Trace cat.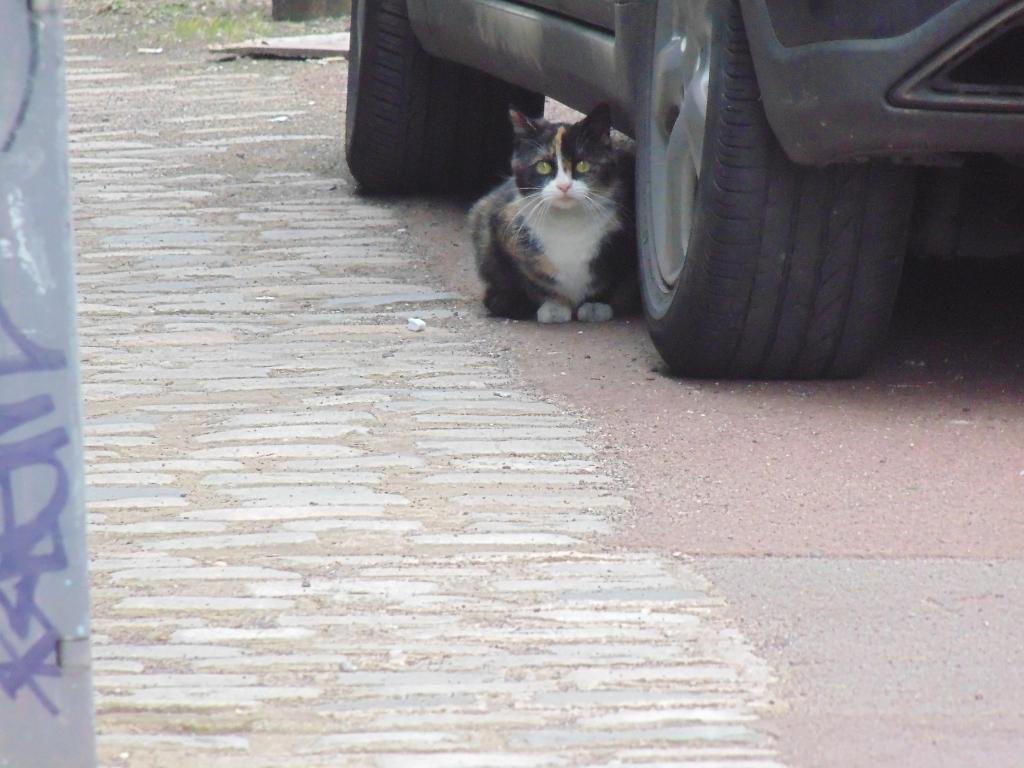
Traced to detection(464, 102, 636, 328).
